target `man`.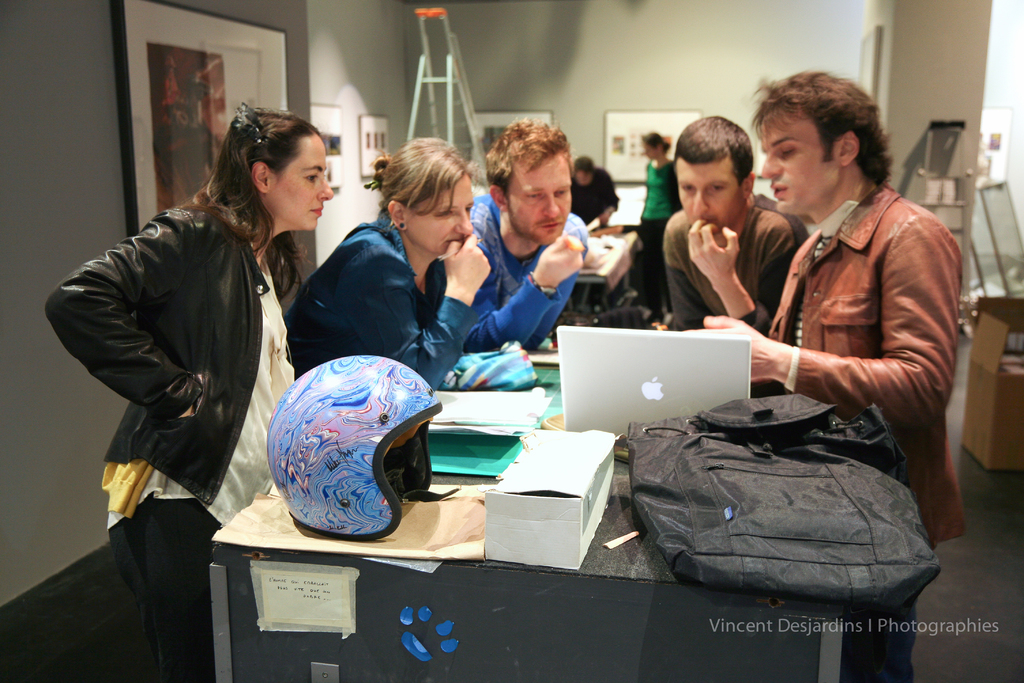
Target region: (566,158,619,231).
